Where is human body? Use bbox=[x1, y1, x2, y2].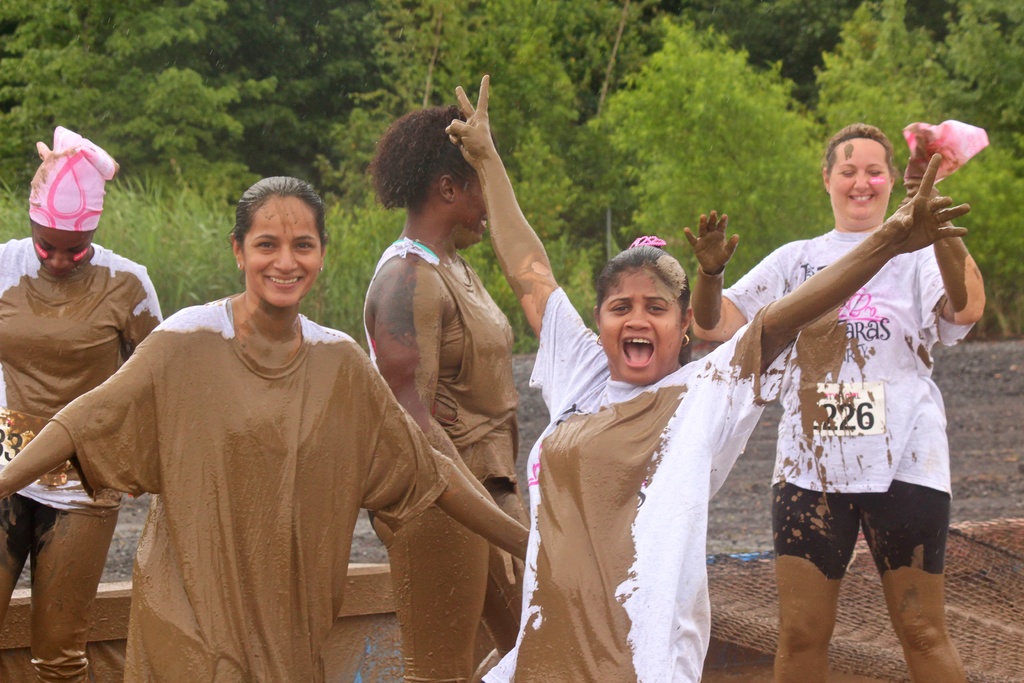
bbox=[369, 99, 521, 682].
